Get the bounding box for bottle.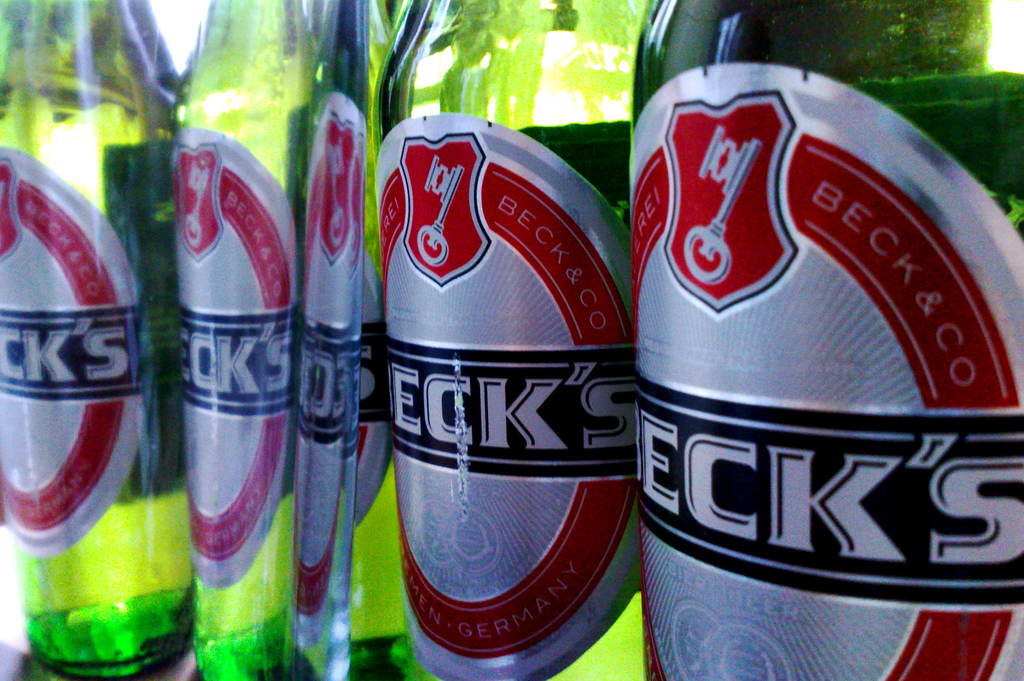
rect(382, 0, 631, 680).
